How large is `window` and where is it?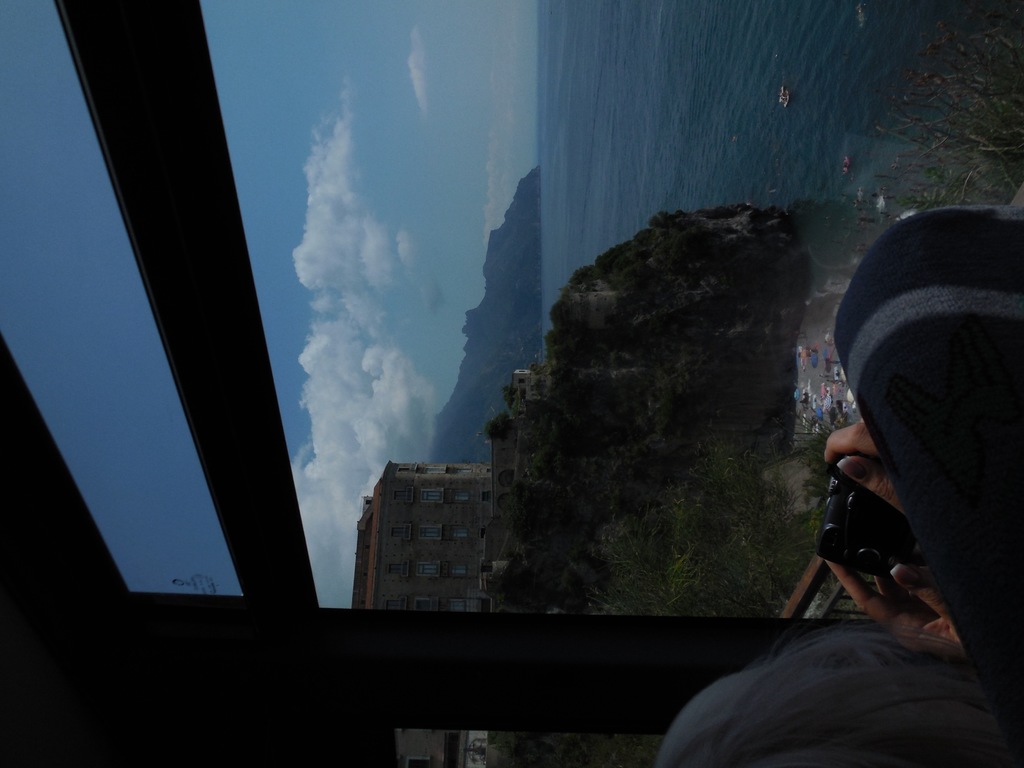
Bounding box: x1=389, y1=563, x2=409, y2=578.
